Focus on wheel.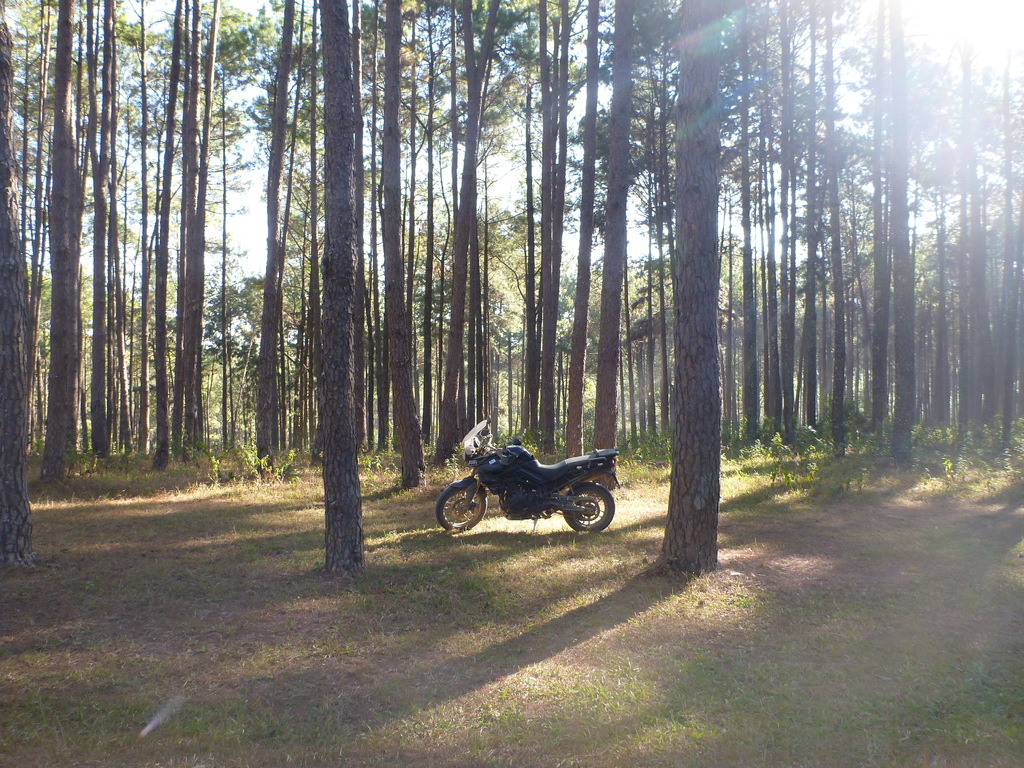
Focused at [433,490,488,528].
